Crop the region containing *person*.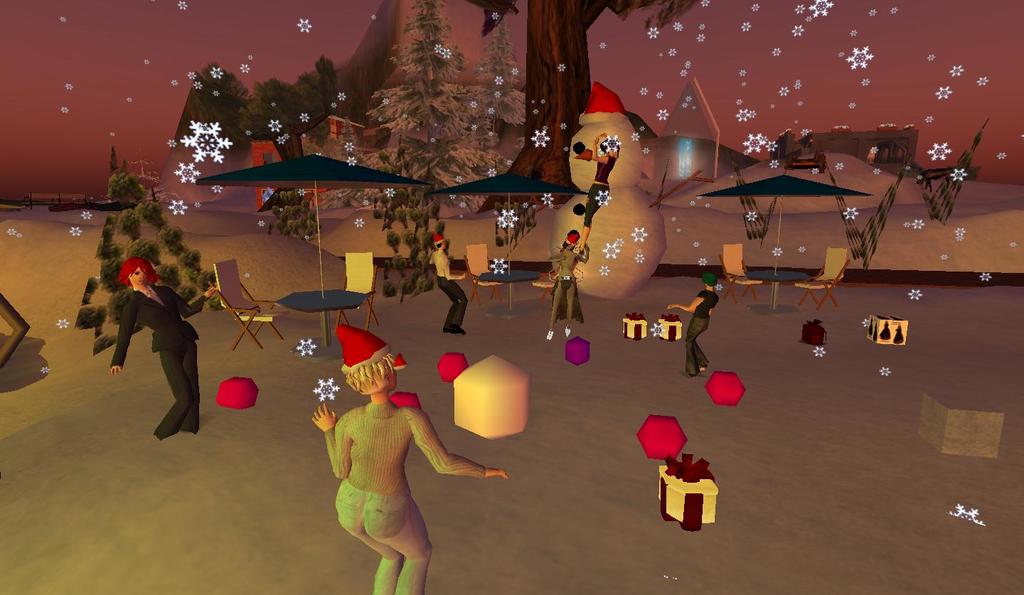
Crop region: (left=667, top=273, right=717, bottom=381).
